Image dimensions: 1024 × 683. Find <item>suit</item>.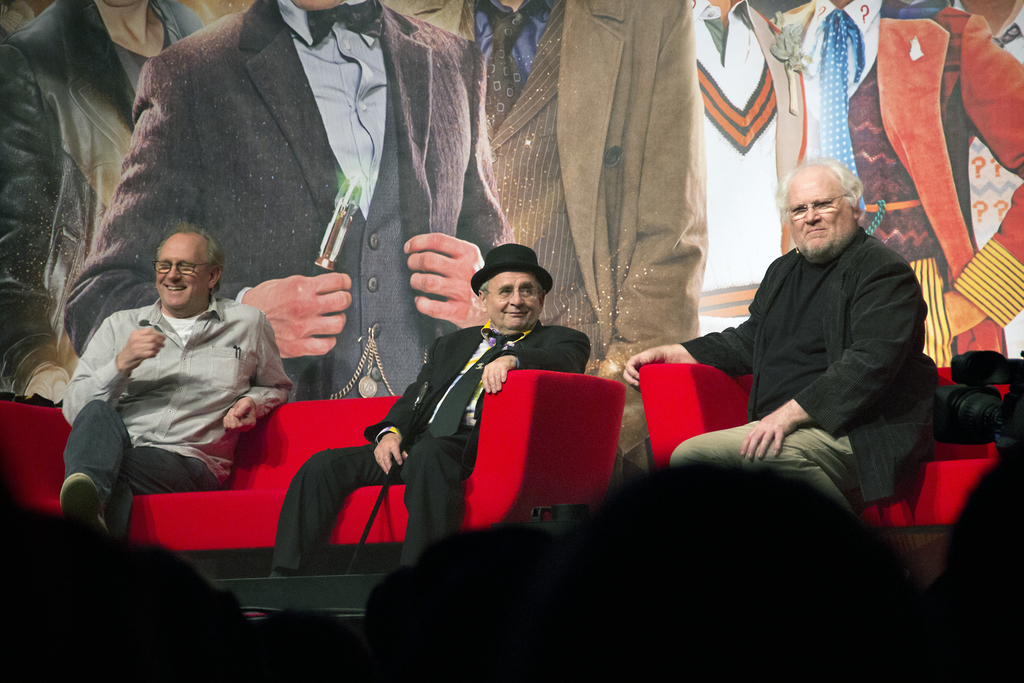
<region>805, 0, 1023, 367</region>.
